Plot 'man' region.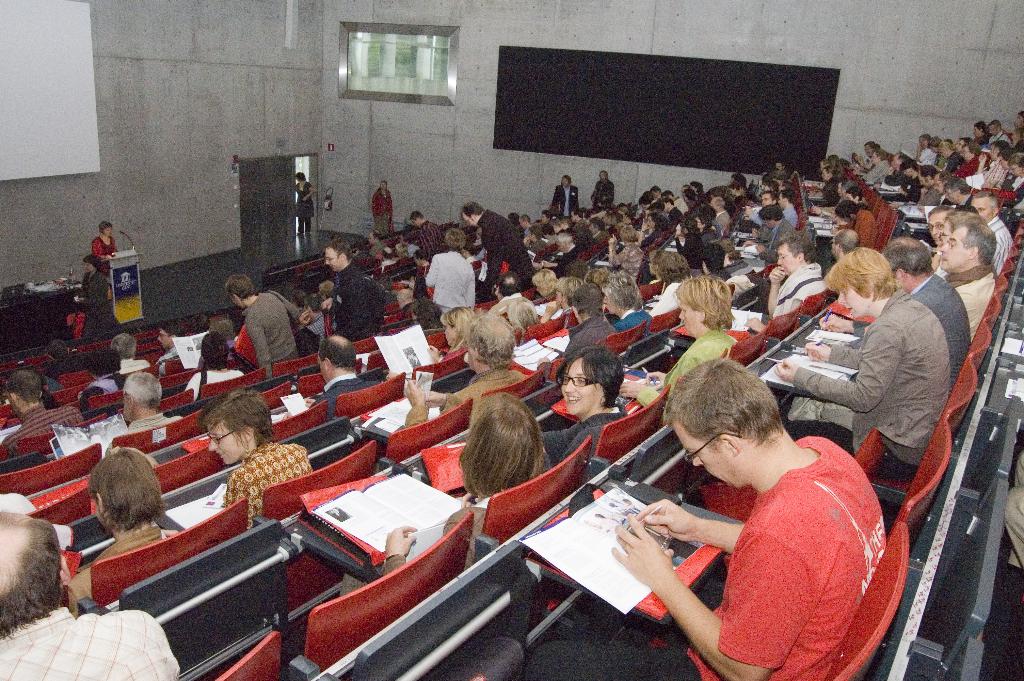
Plotted at <bbox>0, 514, 176, 680</bbox>.
